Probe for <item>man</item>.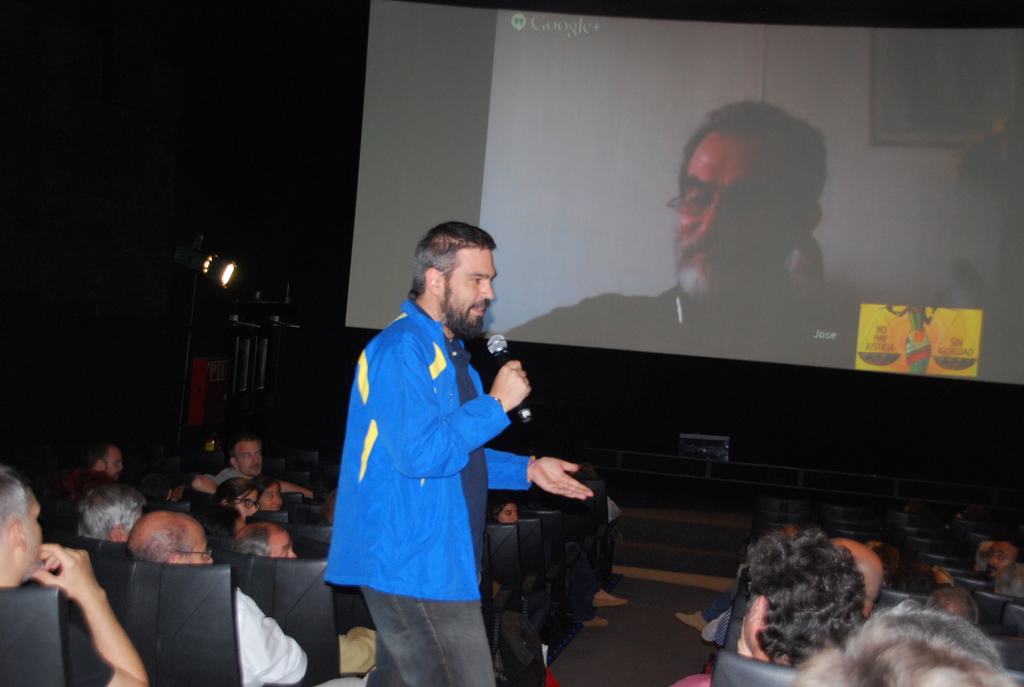
Probe result: locate(73, 479, 154, 544).
